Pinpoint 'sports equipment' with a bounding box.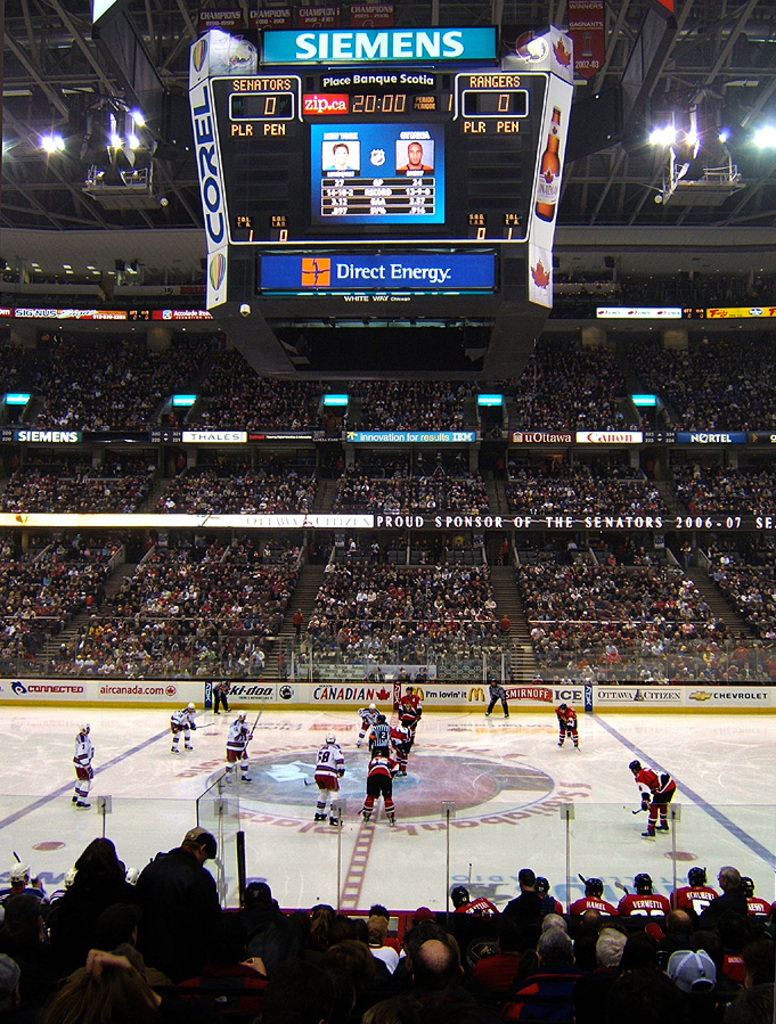
[x1=327, y1=813, x2=345, y2=826].
